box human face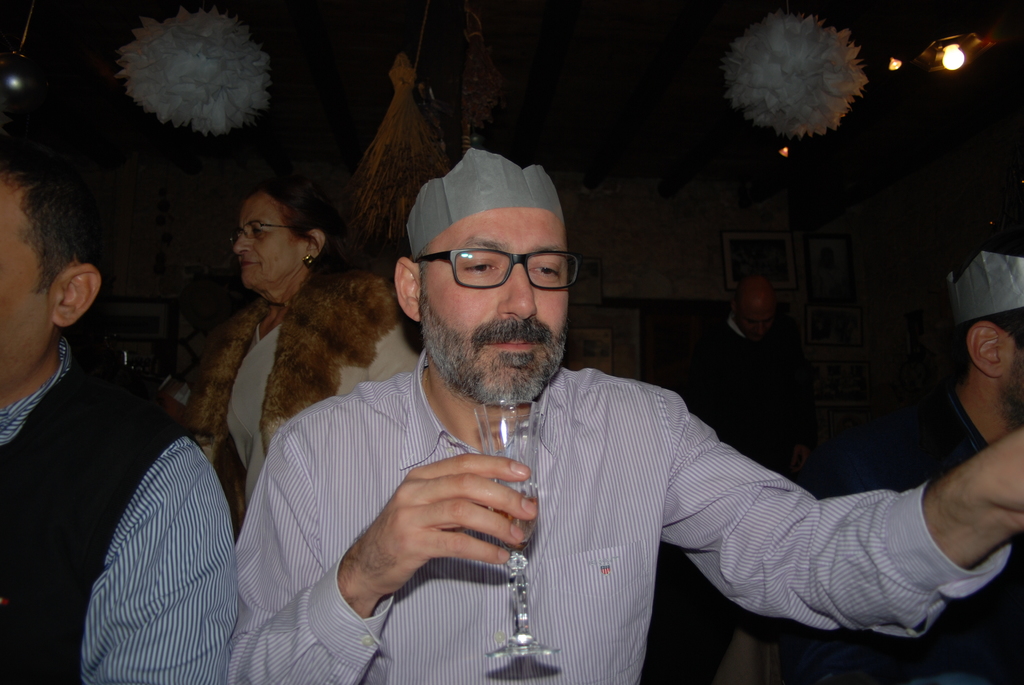
{"left": 0, "top": 200, "right": 54, "bottom": 384}
